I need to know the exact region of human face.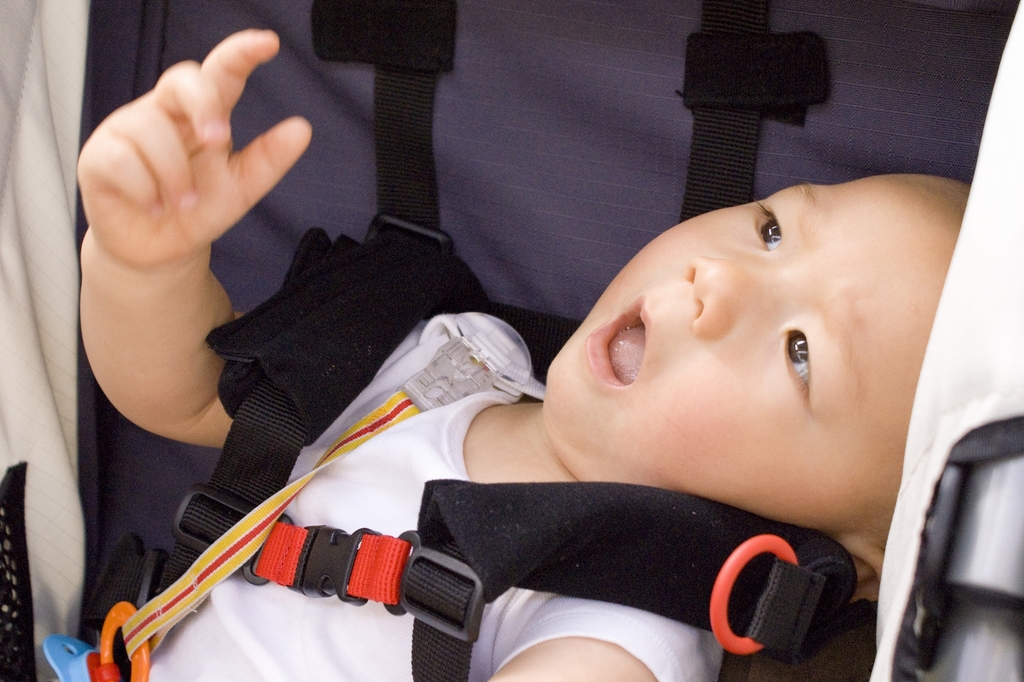
Region: (x1=536, y1=166, x2=965, y2=544).
